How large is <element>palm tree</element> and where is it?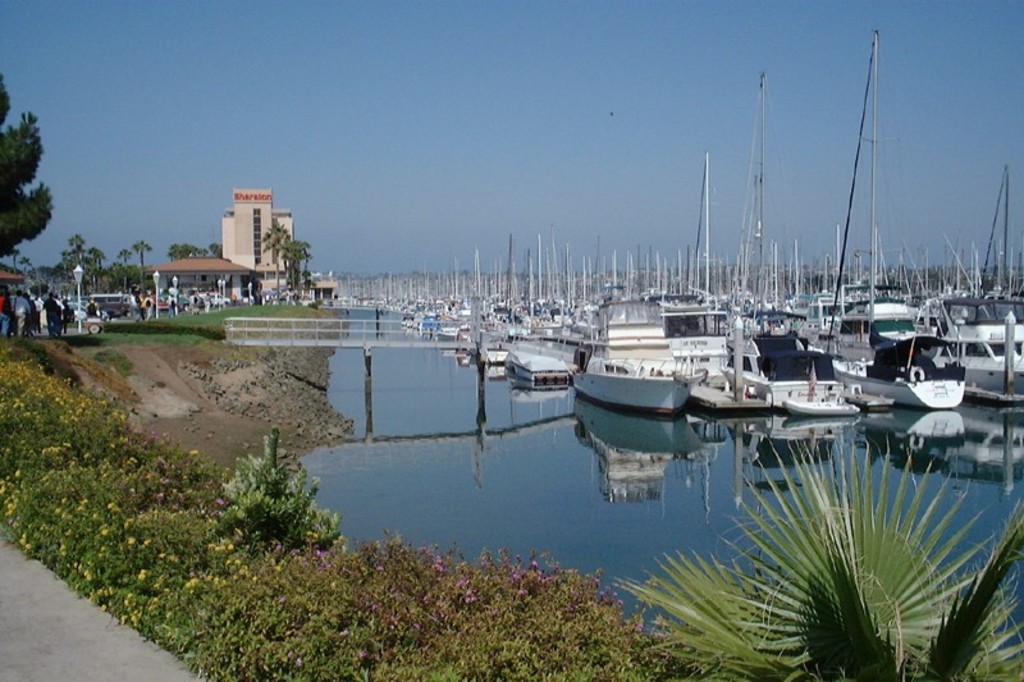
Bounding box: region(636, 432, 1023, 676).
